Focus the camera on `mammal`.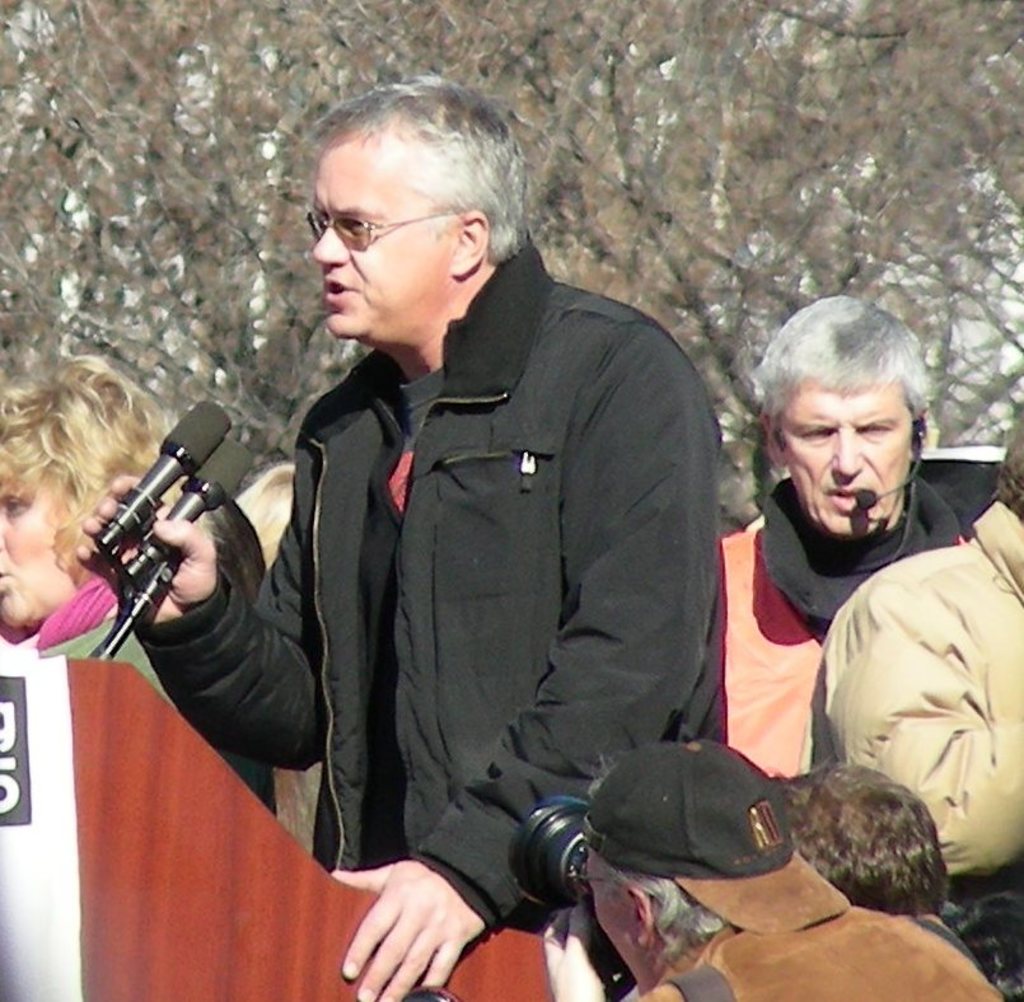
Focus region: box=[229, 458, 304, 571].
